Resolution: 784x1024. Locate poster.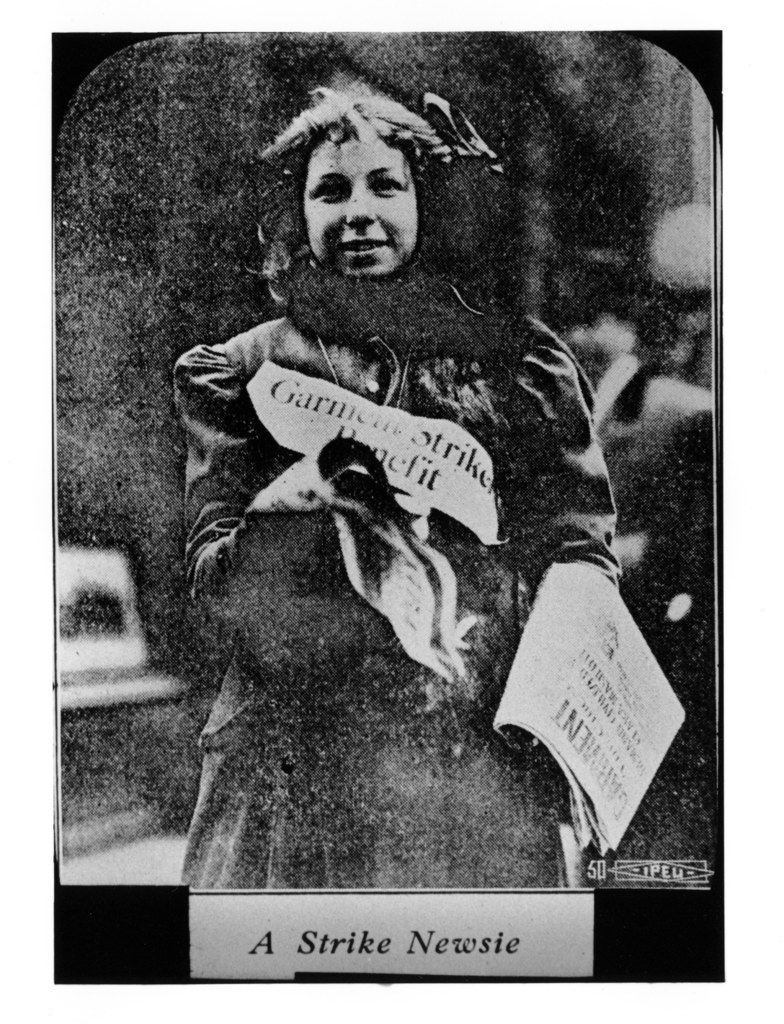
box(52, 31, 730, 985).
